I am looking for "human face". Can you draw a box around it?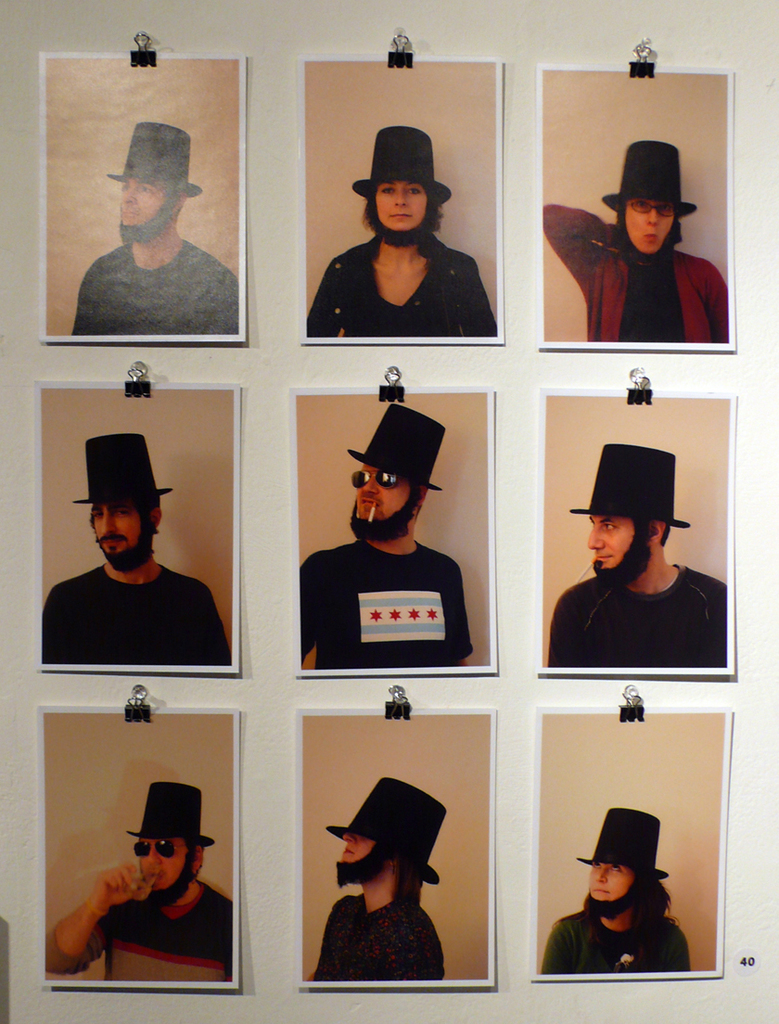
Sure, the bounding box is [x1=134, y1=834, x2=190, y2=889].
